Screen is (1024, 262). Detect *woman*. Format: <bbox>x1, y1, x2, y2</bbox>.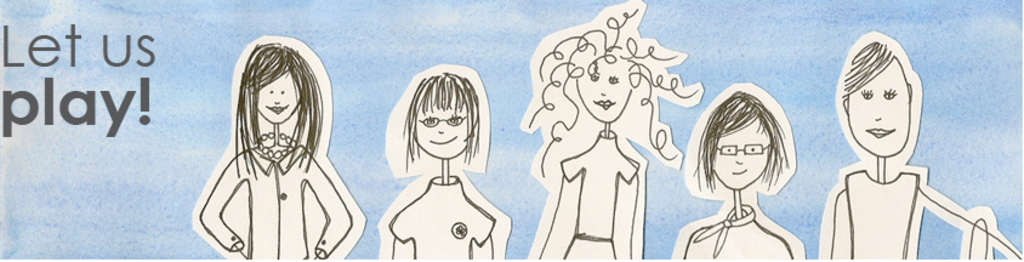
<bbox>520, 0, 705, 261</bbox>.
